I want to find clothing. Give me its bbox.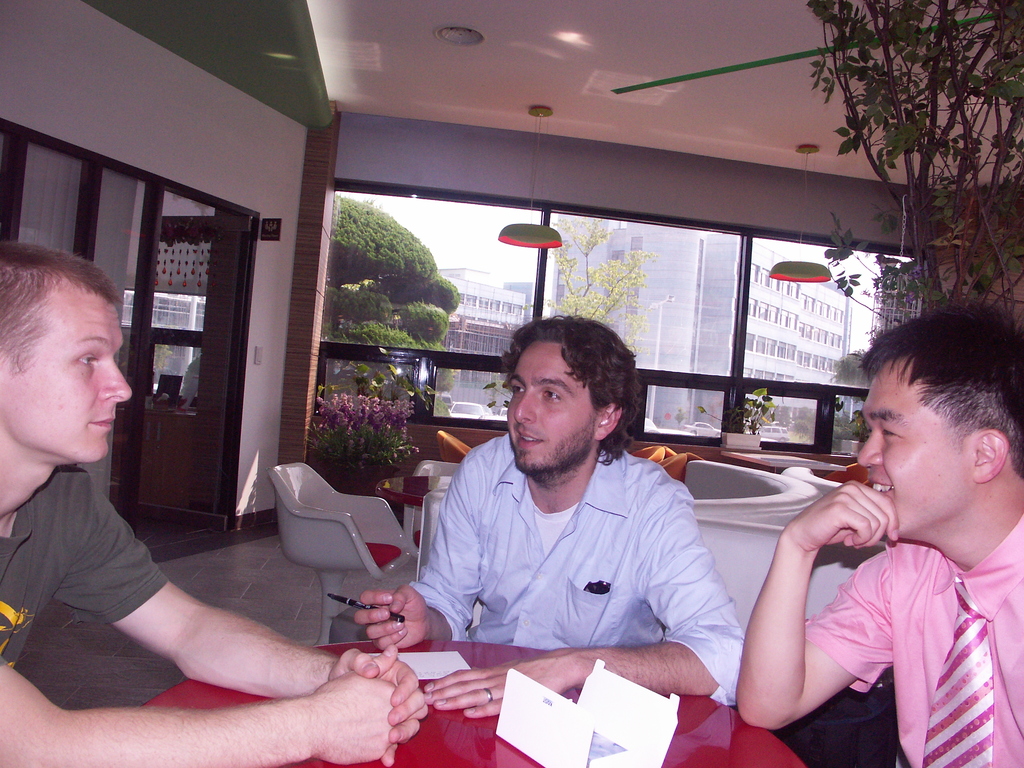
rect(399, 419, 734, 684).
